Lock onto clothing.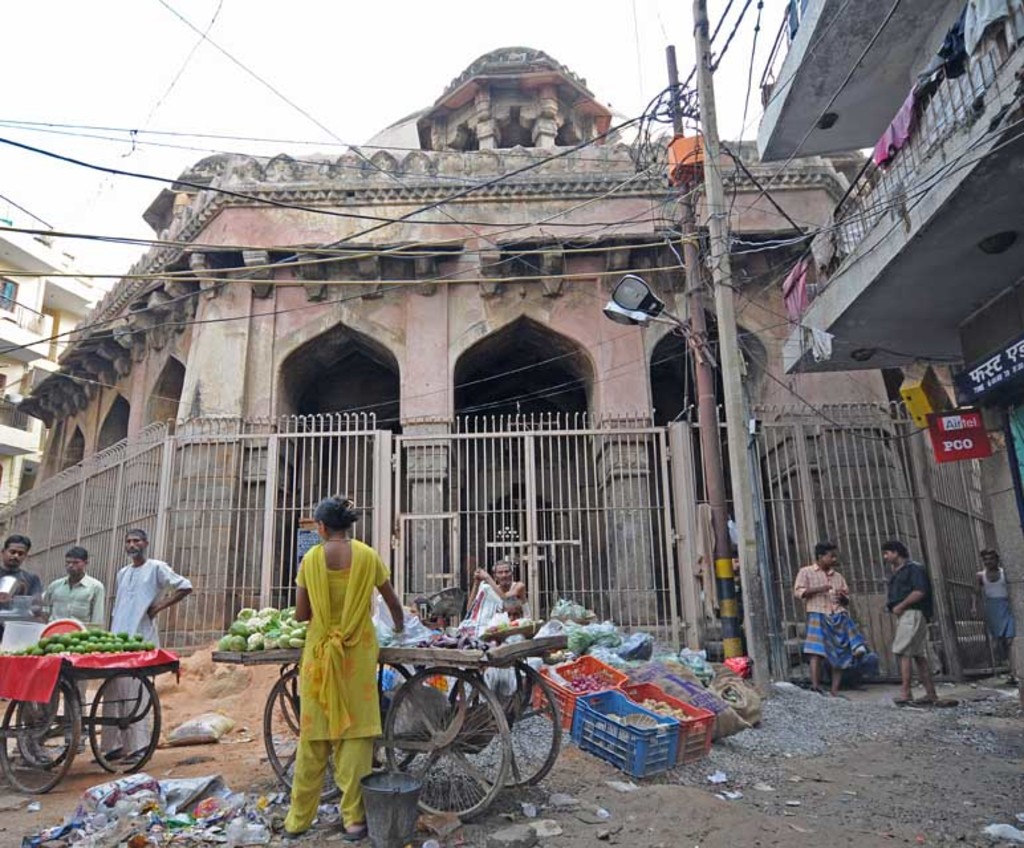
Locked: rect(106, 557, 194, 758).
